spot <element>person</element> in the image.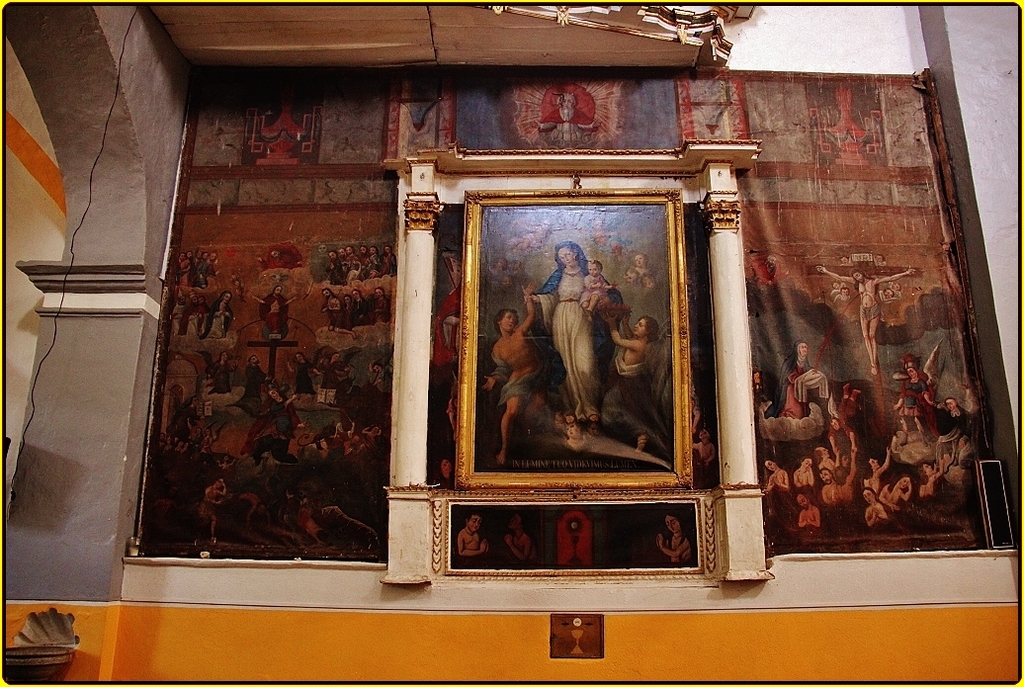
<element>person</element> found at left=251, top=388, right=299, bottom=454.
